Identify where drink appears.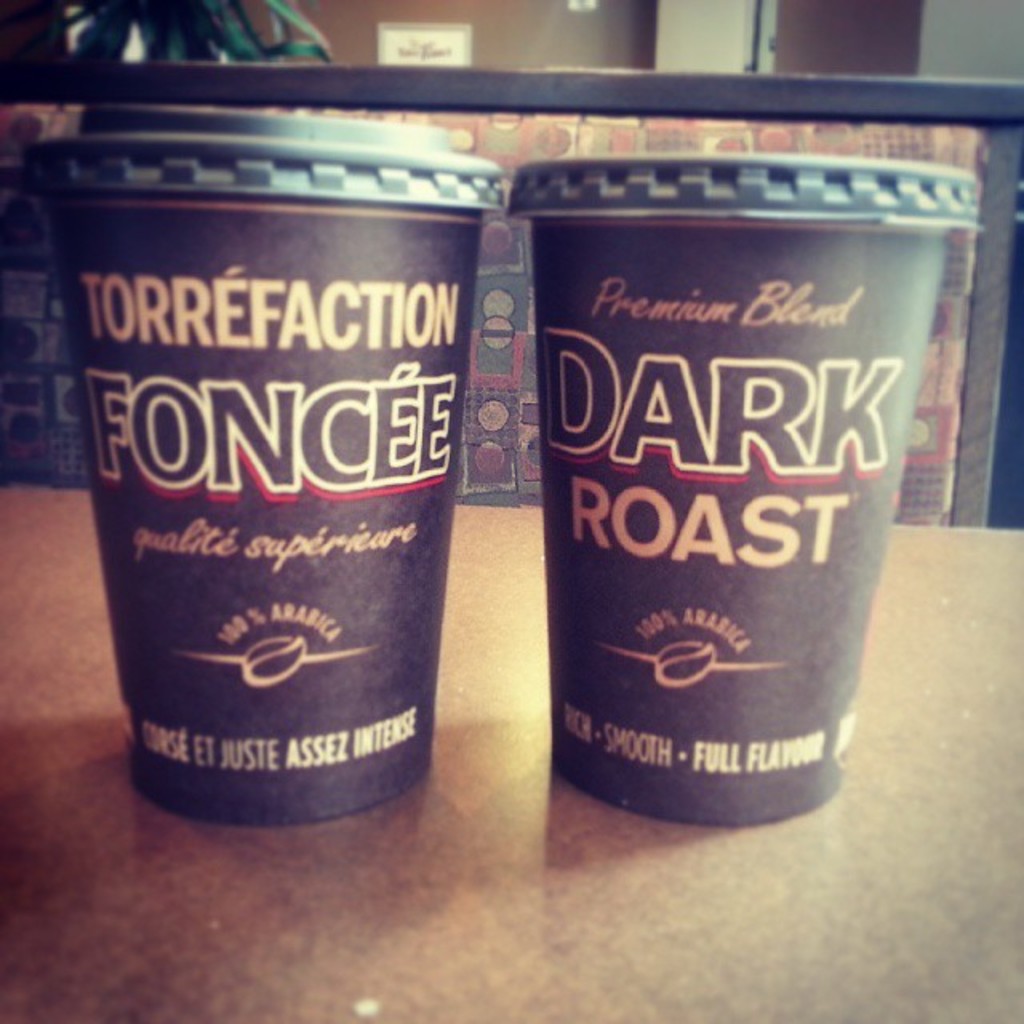
Appears at {"left": 50, "top": 72, "right": 475, "bottom": 870}.
